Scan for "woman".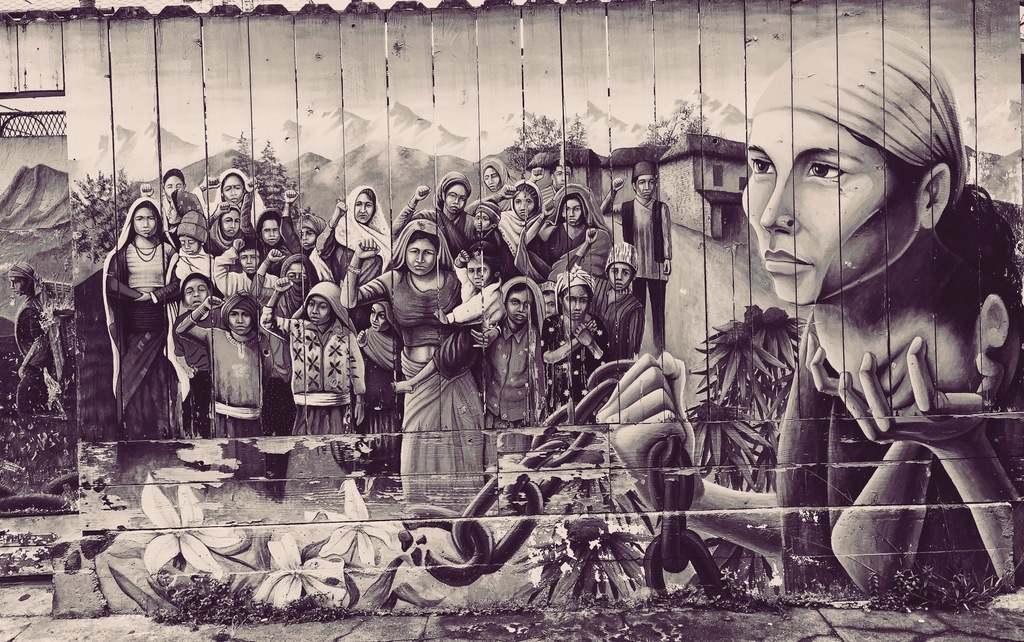
Scan result: rect(168, 193, 214, 255).
